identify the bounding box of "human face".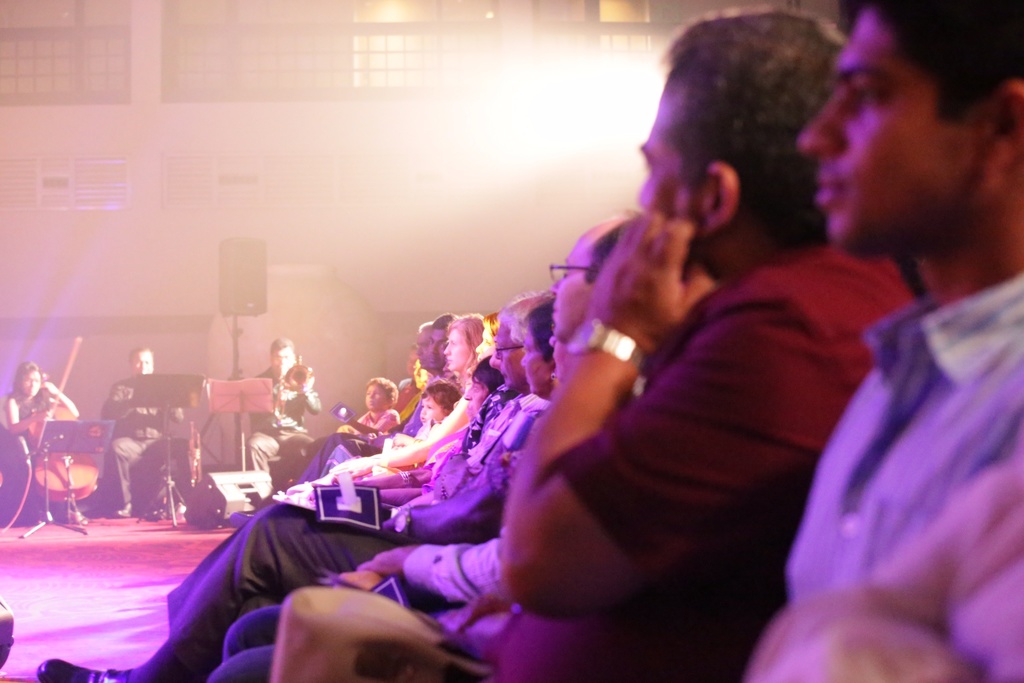
463, 373, 497, 411.
